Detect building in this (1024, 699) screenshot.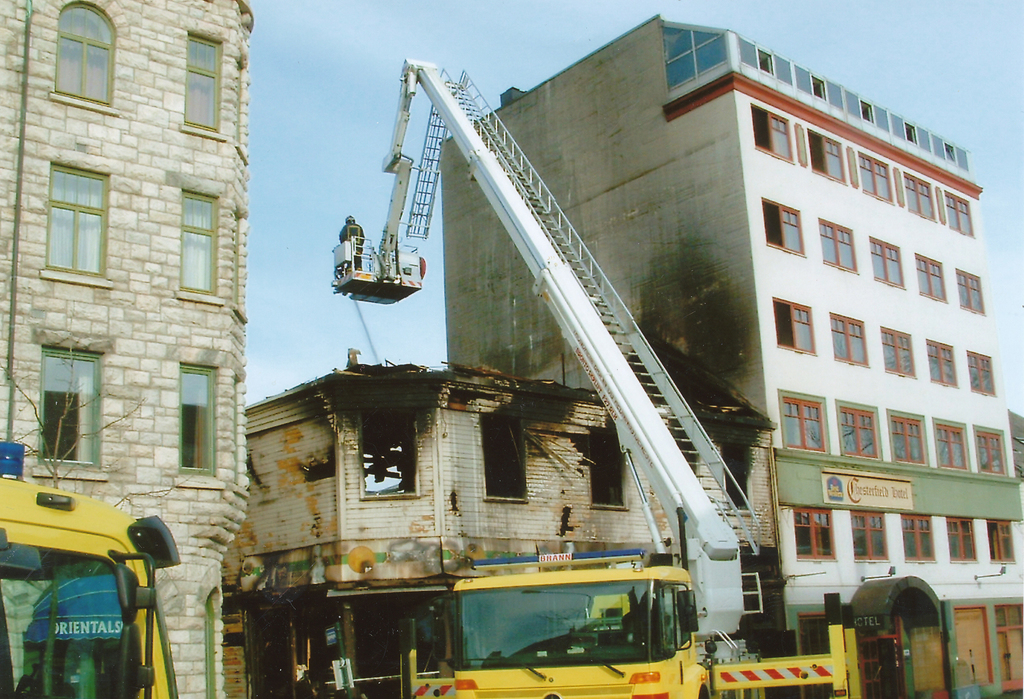
Detection: [left=439, top=11, right=1023, bottom=698].
